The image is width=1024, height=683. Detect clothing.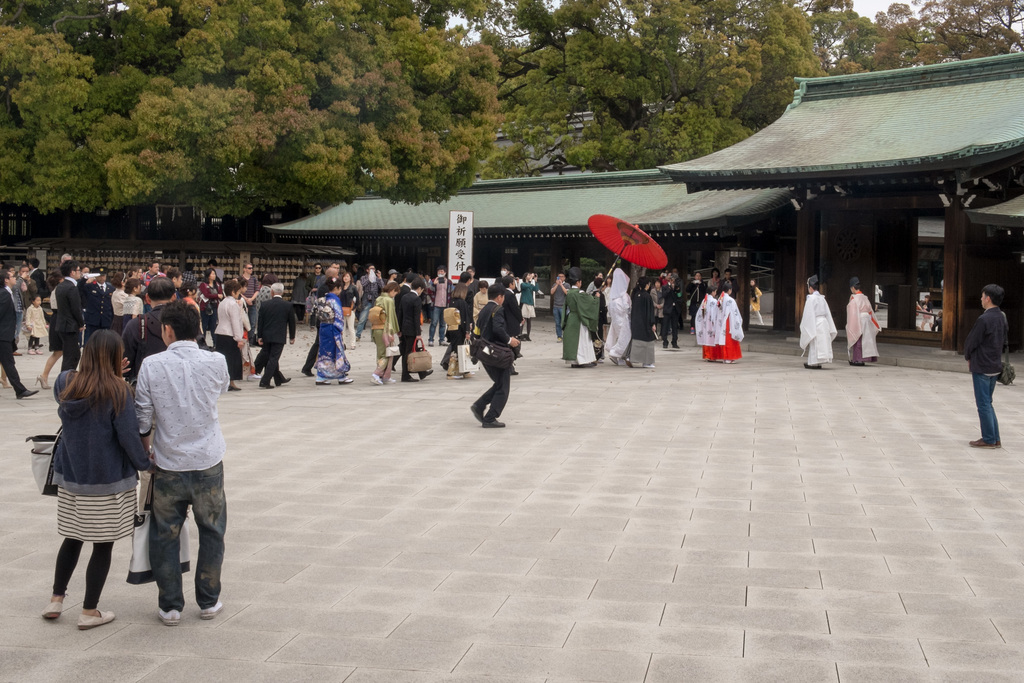
Detection: <bbox>28, 267, 52, 302</bbox>.
